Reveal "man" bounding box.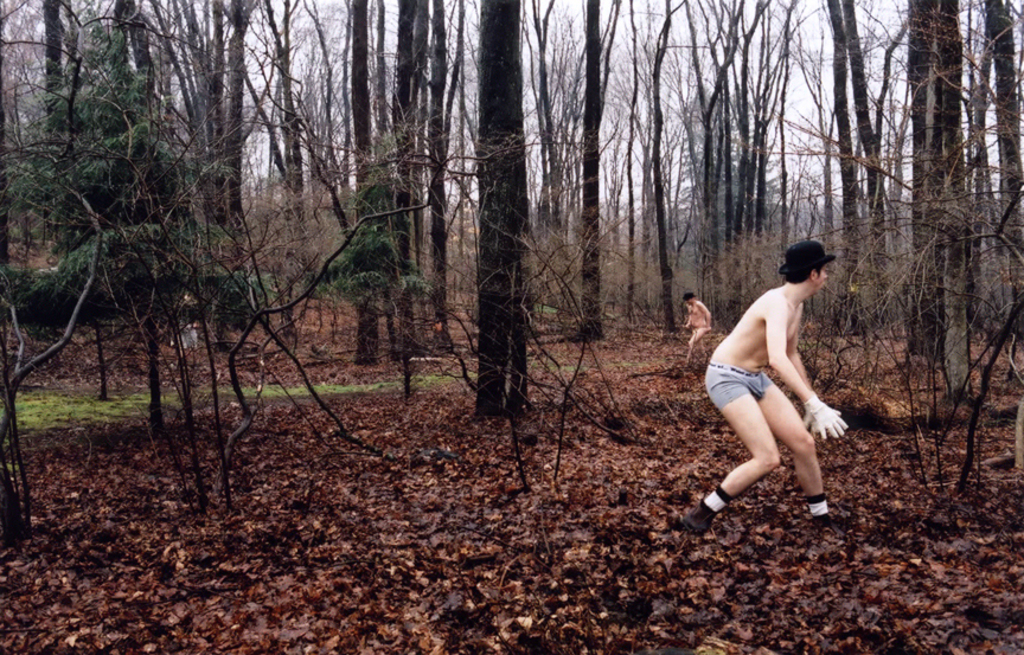
Revealed: locate(686, 290, 713, 357).
